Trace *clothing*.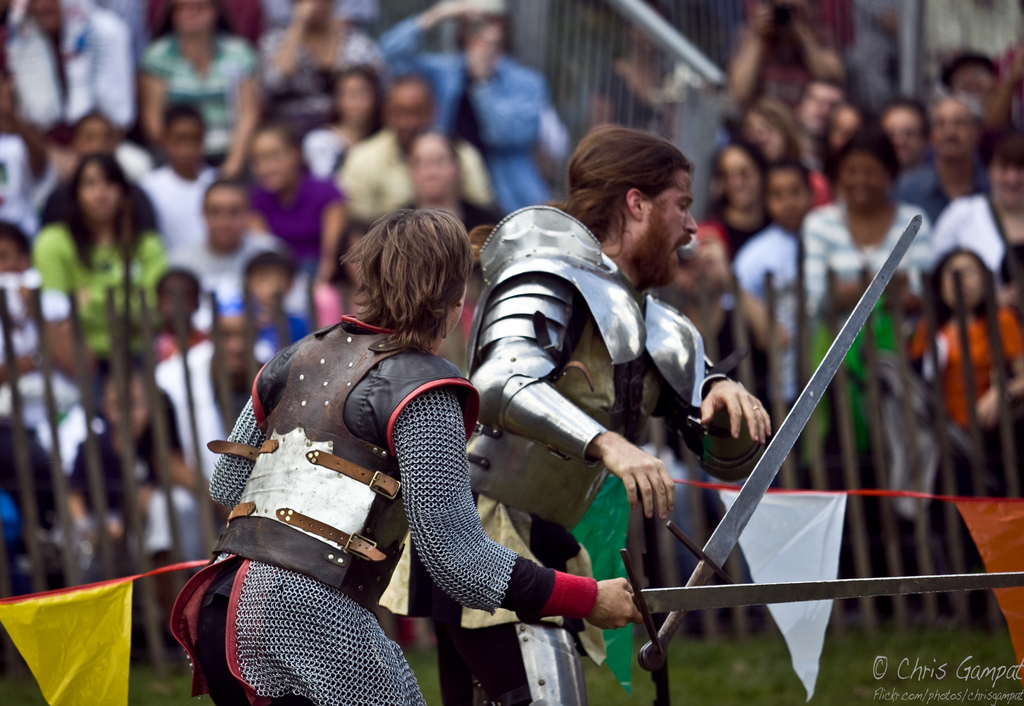
Traced to [left=892, top=163, right=990, bottom=228].
